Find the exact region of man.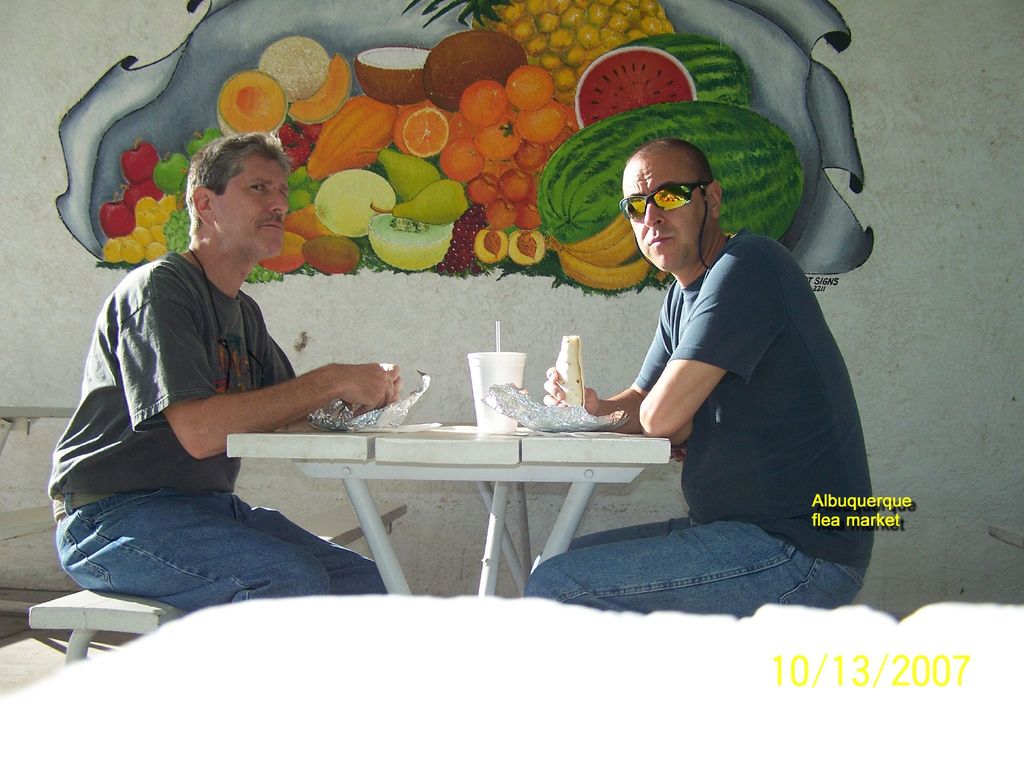
Exact region: [56,133,372,604].
